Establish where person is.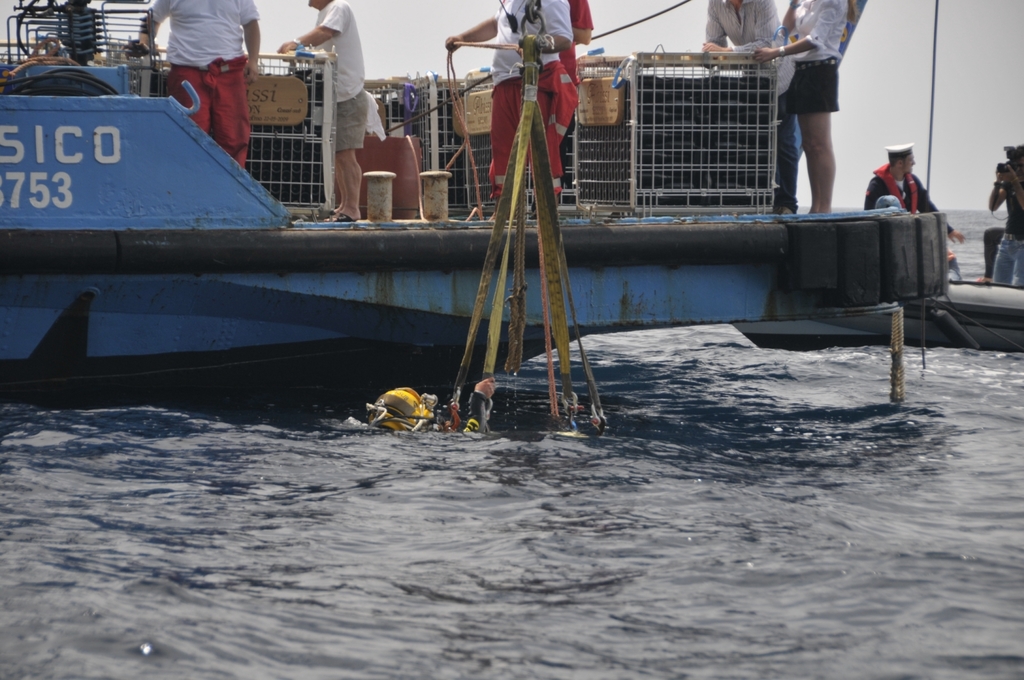
Established at (left=133, top=0, right=262, bottom=165).
